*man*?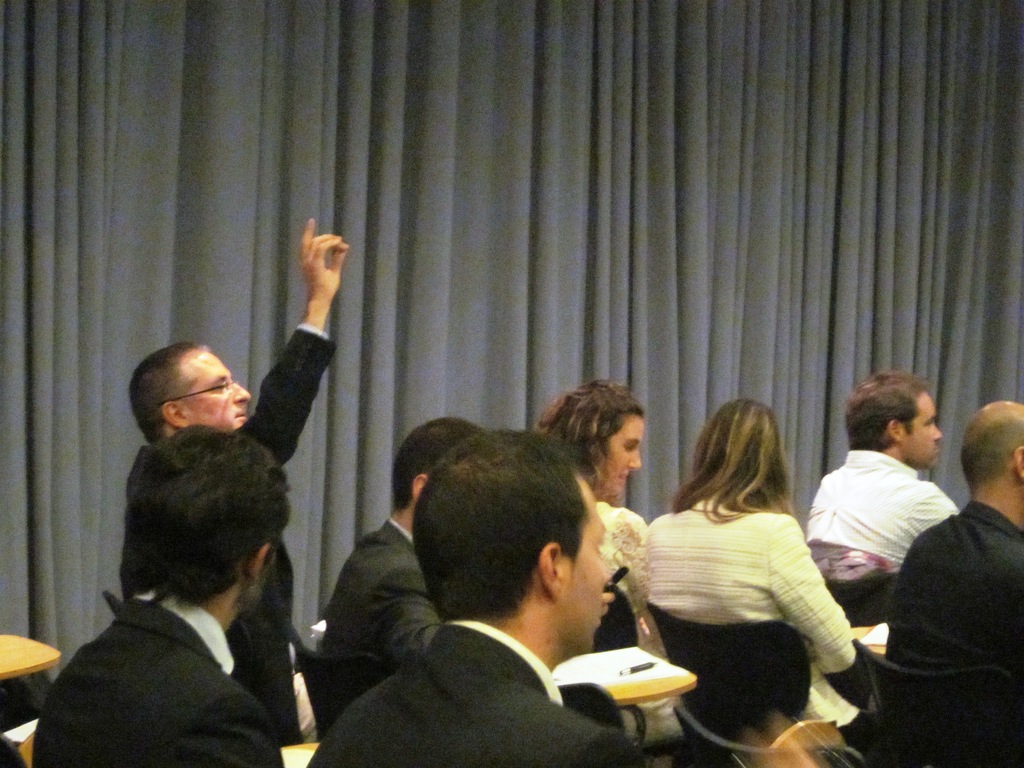
bbox(803, 387, 969, 642)
